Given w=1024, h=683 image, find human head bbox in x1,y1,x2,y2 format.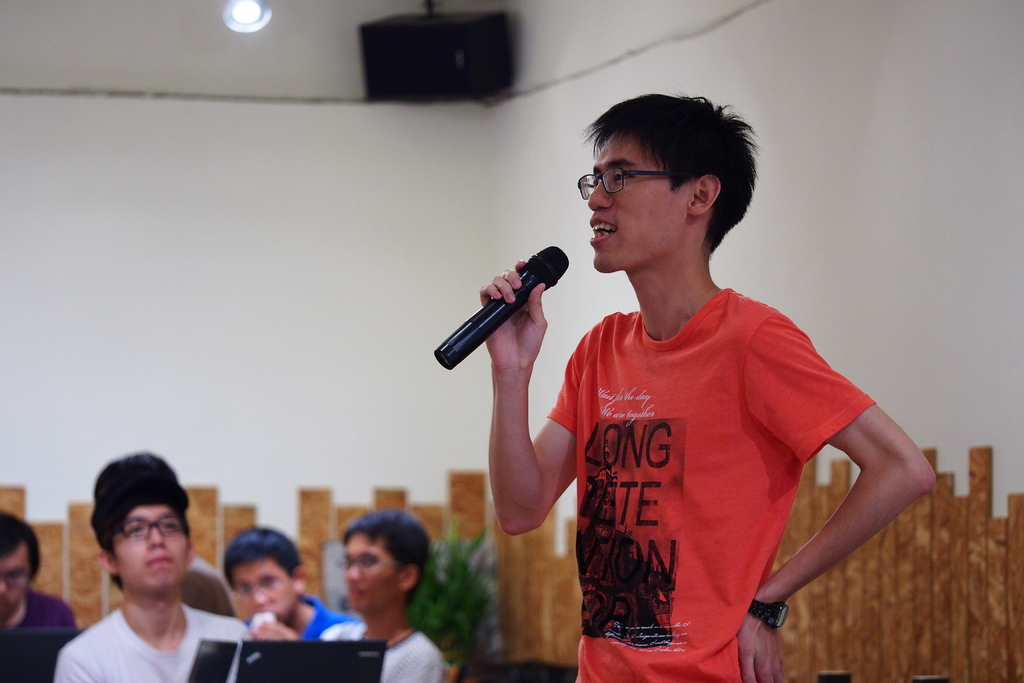
587,90,774,258.
